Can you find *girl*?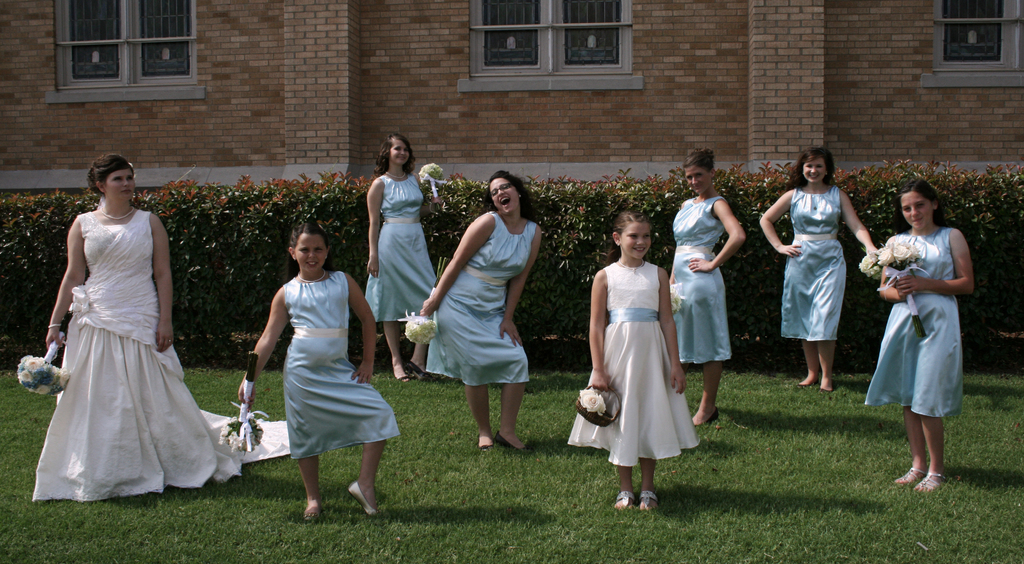
Yes, bounding box: locate(574, 232, 706, 510).
